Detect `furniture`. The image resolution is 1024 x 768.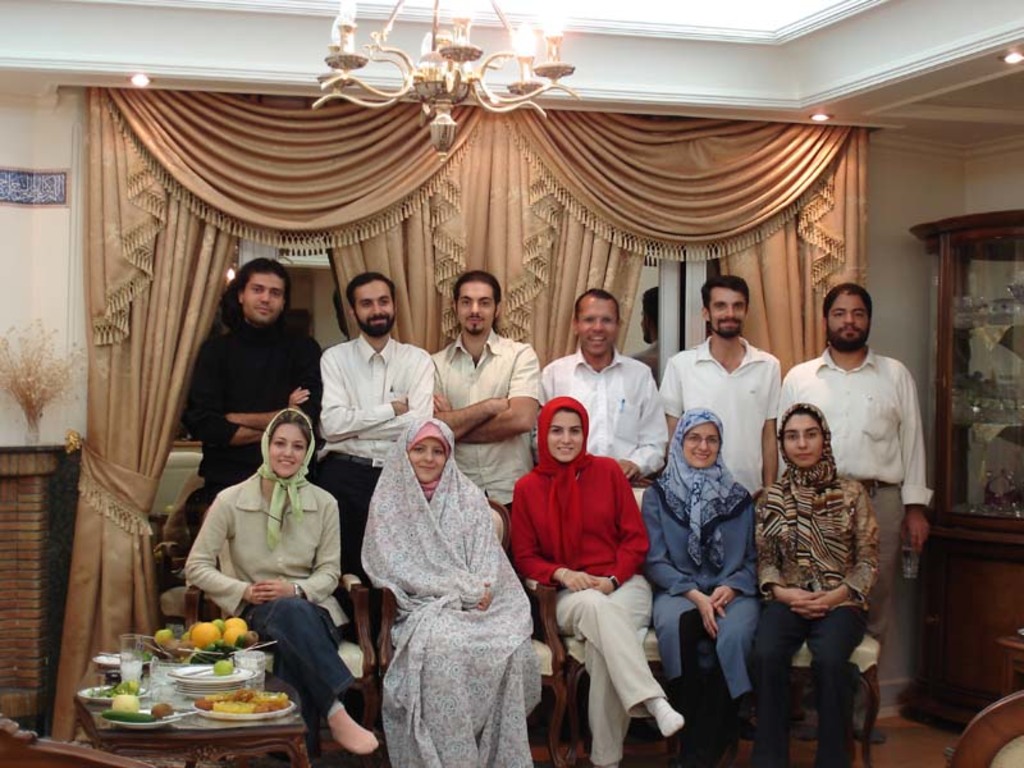
{"x1": 553, "y1": 585, "x2": 722, "y2": 767}.
